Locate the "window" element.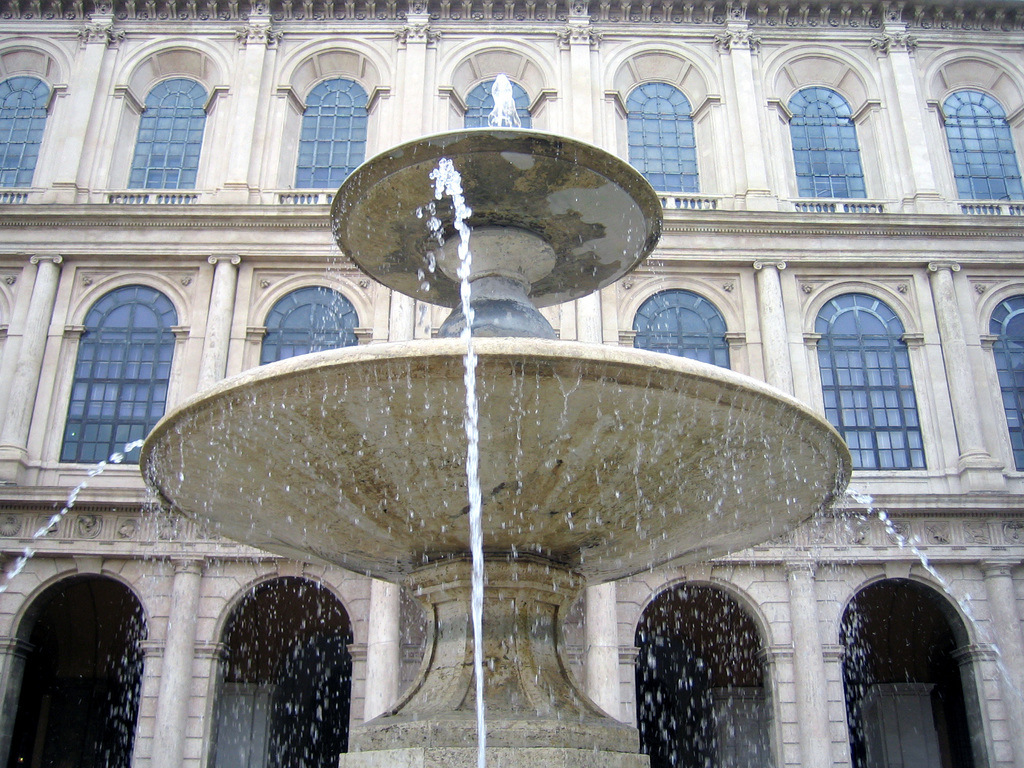
Element bbox: (x1=629, y1=78, x2=705, y2=193).
